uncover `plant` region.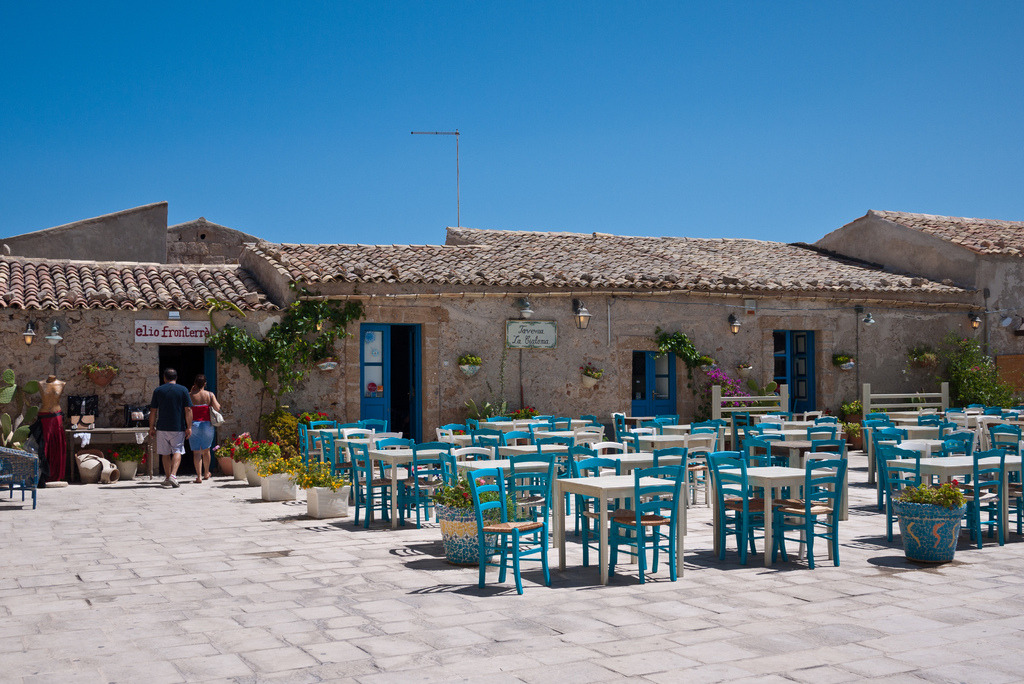
Uncovered: 904:337:935:370.
